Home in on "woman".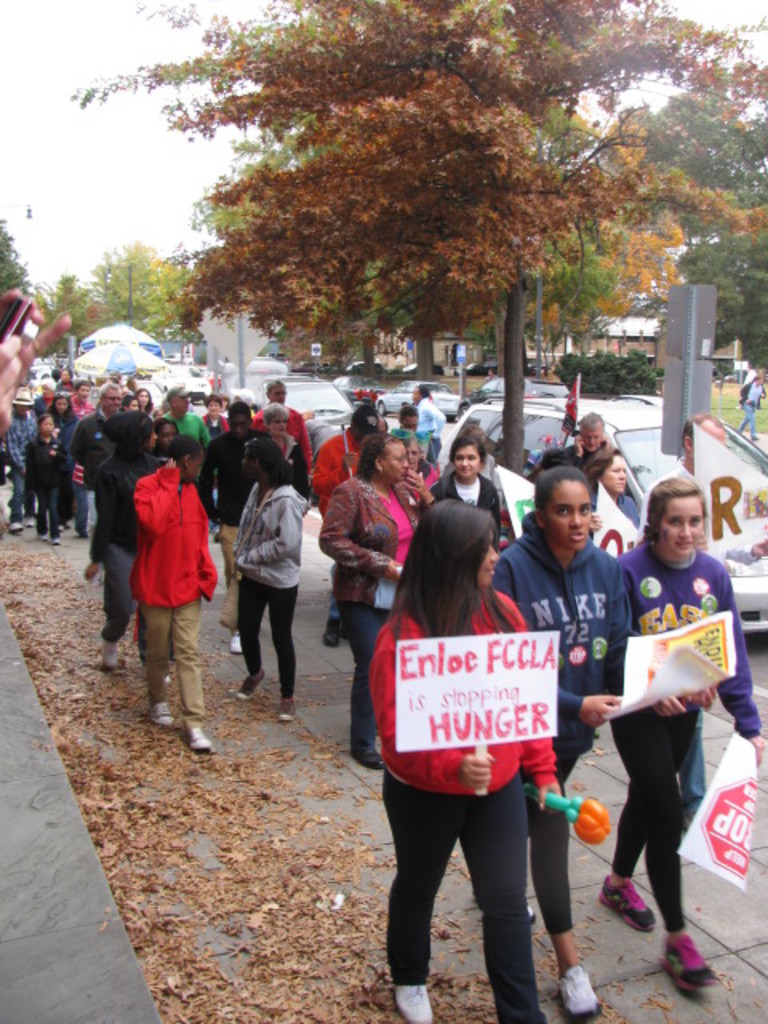
Homed in at 432/432/510/554.
